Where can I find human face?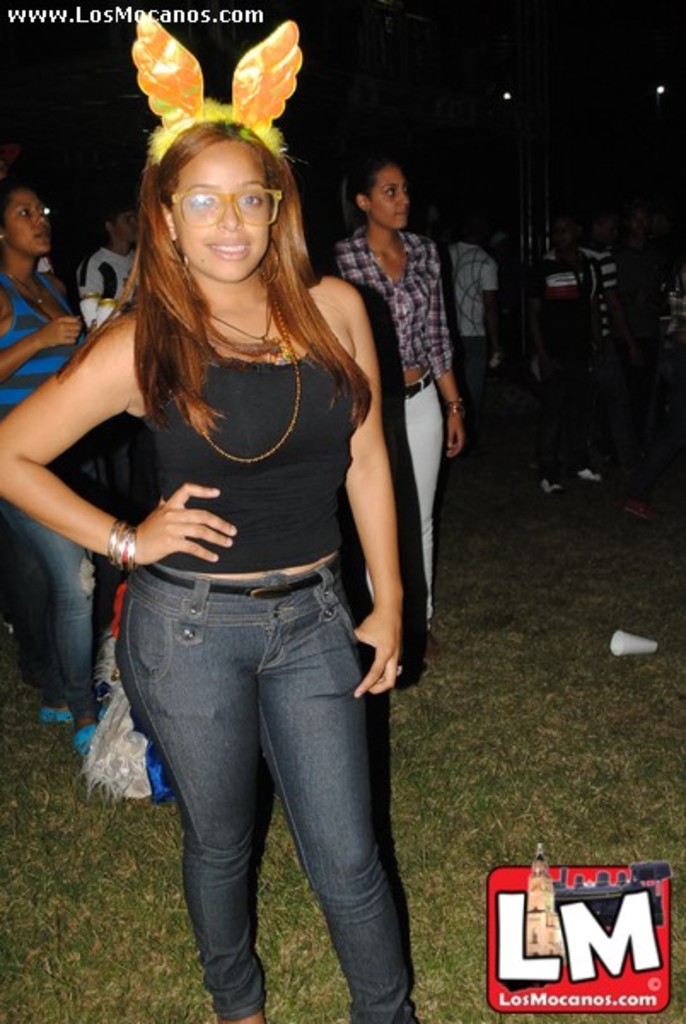
You can find it at (left=184, top=142, right=273, bottom=278).
